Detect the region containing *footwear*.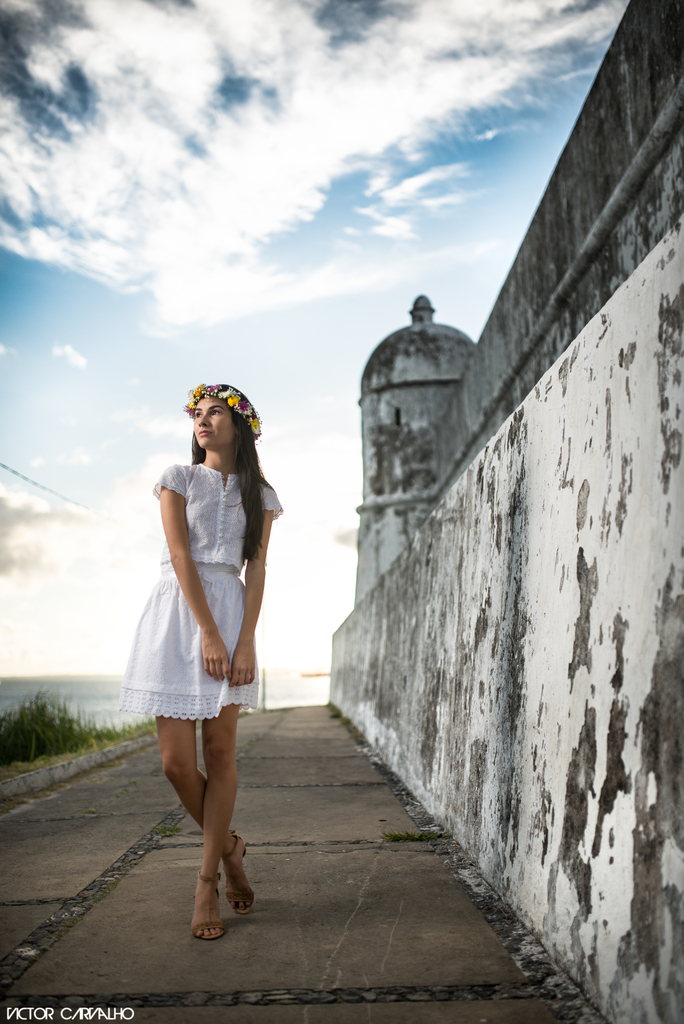
select_region(177, 858, 245, 931).
